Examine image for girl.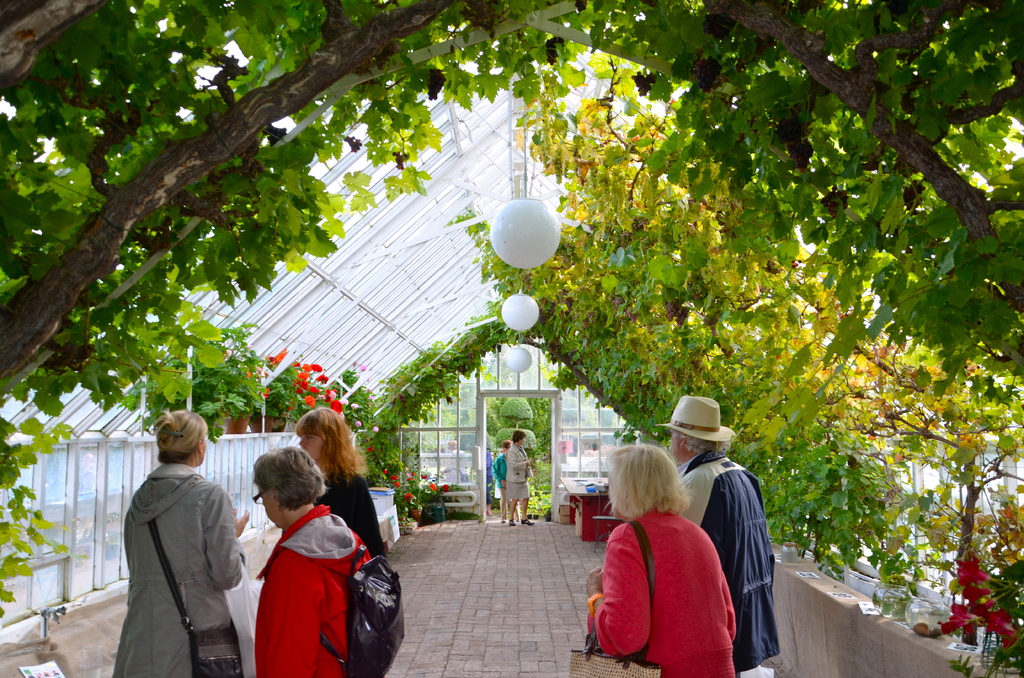
Examination result: select_region(295, 405, 383, 558).
